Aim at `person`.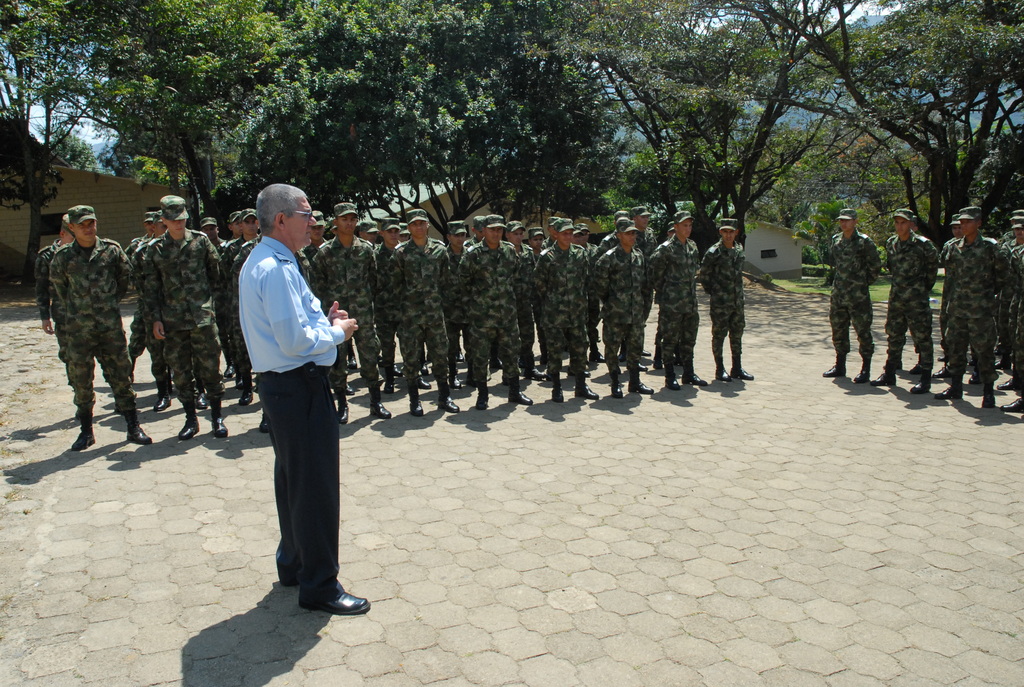
Aimed at {"x1": 871, "y1": 207, "x2": 932, "y2": 399}.
